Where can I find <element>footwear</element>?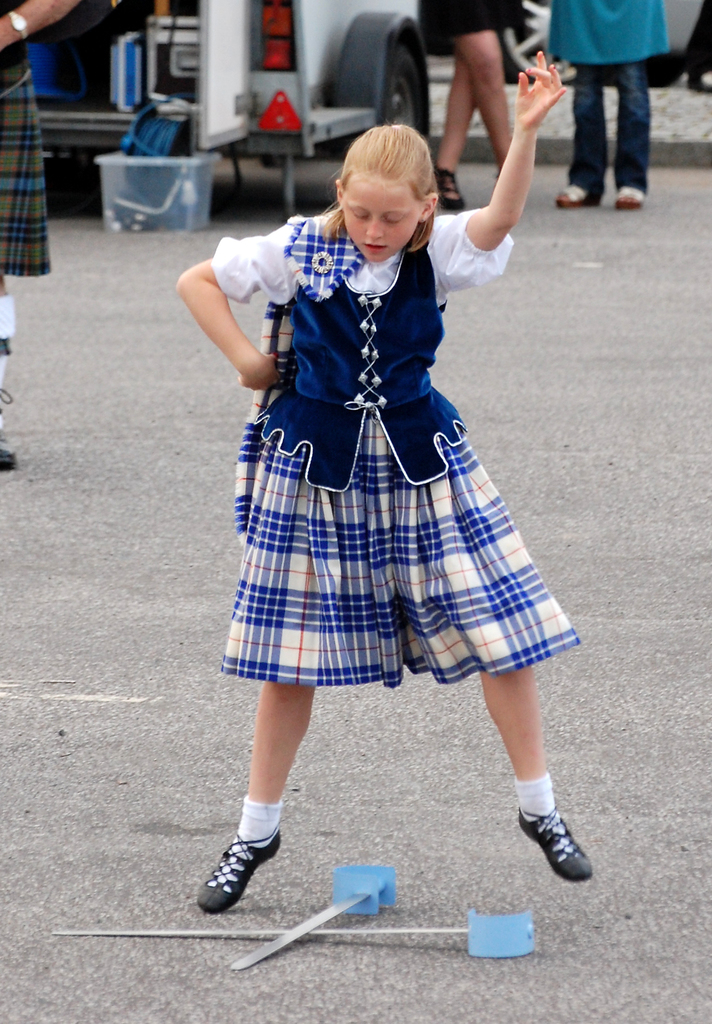
You can find it at pyautogui.locateOnScreen(515, 807, 595, 889).
